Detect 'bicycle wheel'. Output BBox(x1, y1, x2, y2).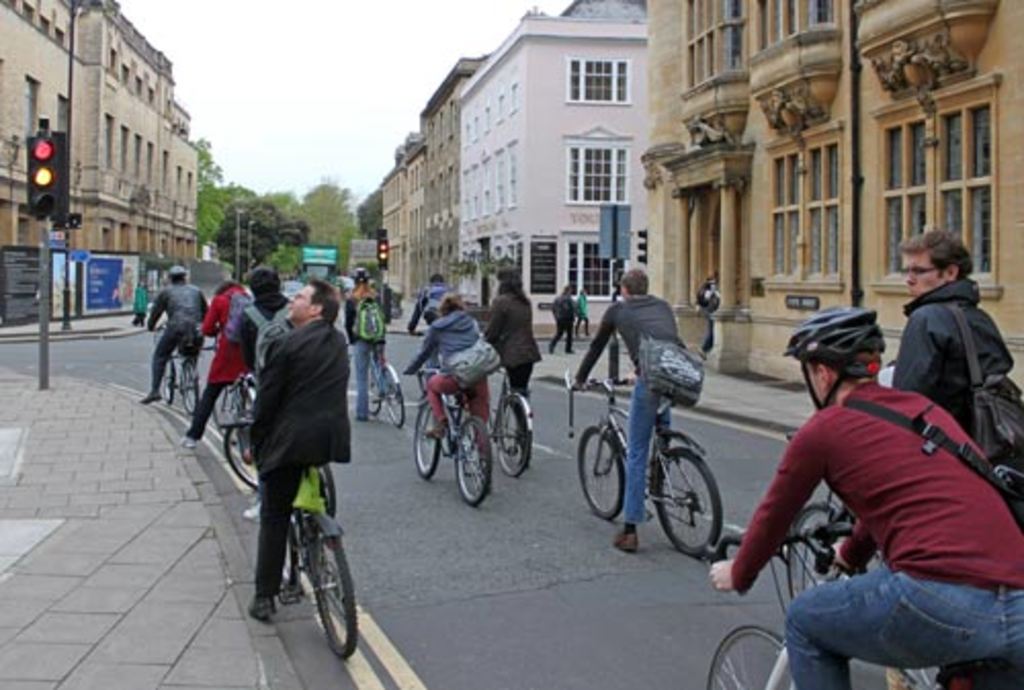
BBox(209, 381, 244, 428).
